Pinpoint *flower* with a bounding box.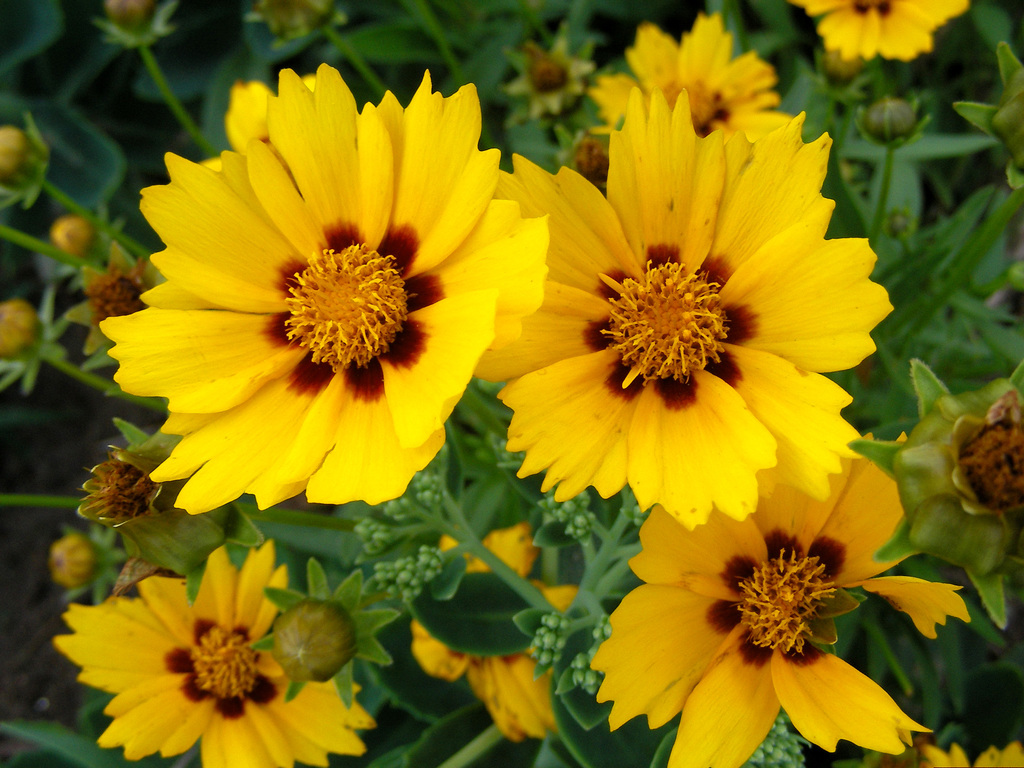
{"left": 590, "top": 457, "right": 931, "bottom": 767}.
